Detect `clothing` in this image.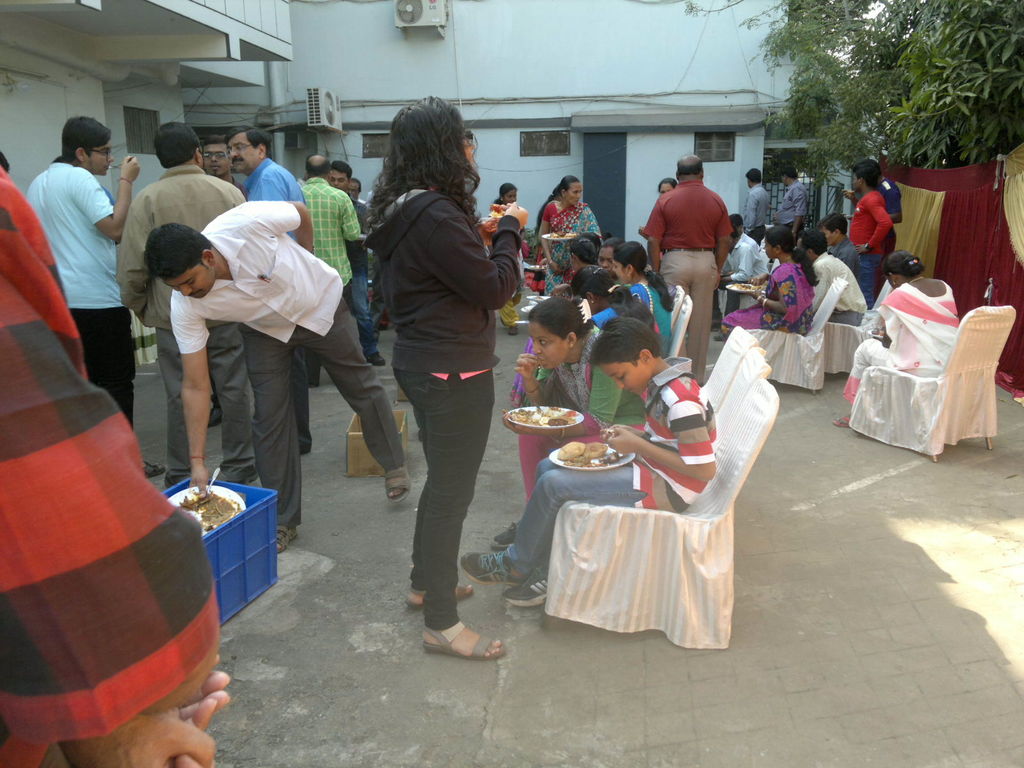
Detection: locate(470, 195, 533, 271).
